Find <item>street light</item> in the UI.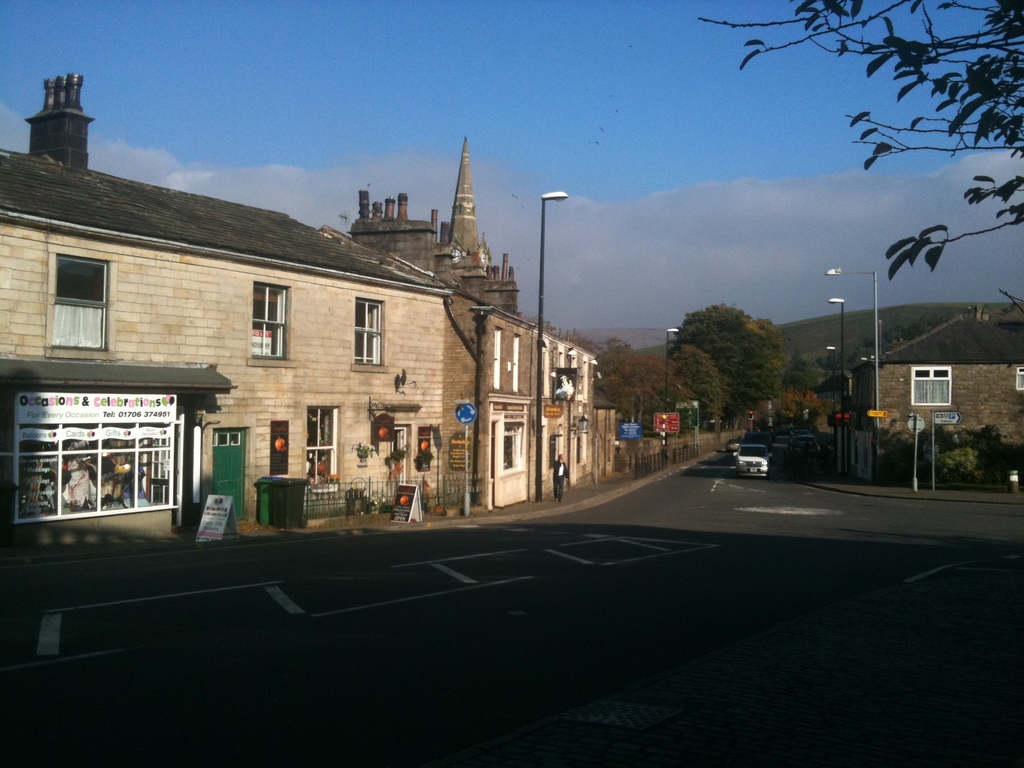
UI element at bbox(660, 328, 680, 470).
